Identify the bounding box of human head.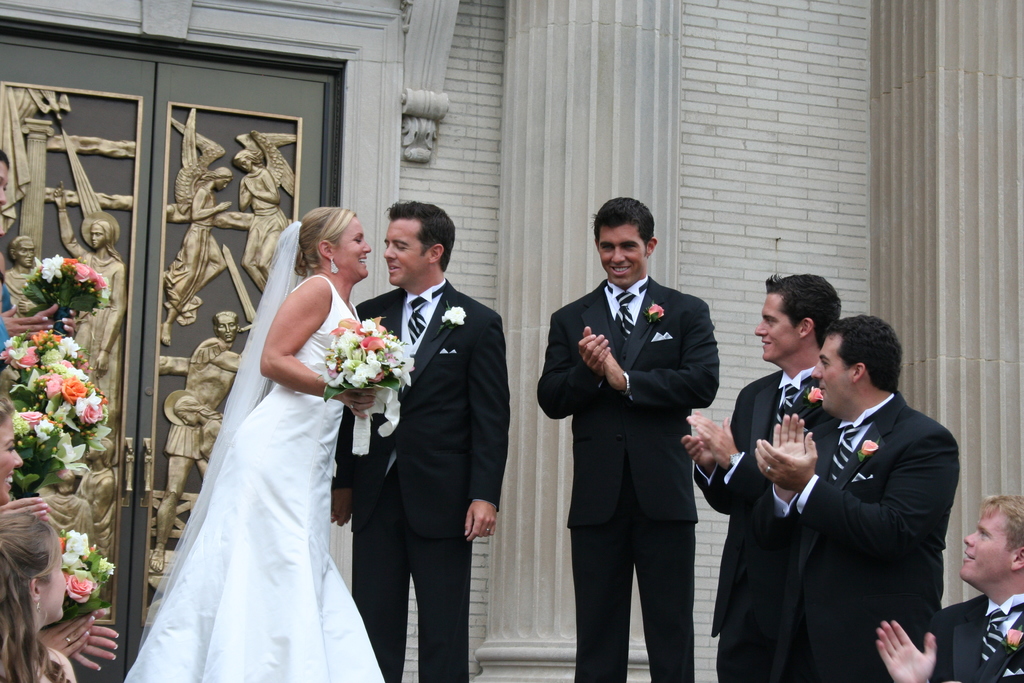
bbox=[230, 152, 255, 173].
